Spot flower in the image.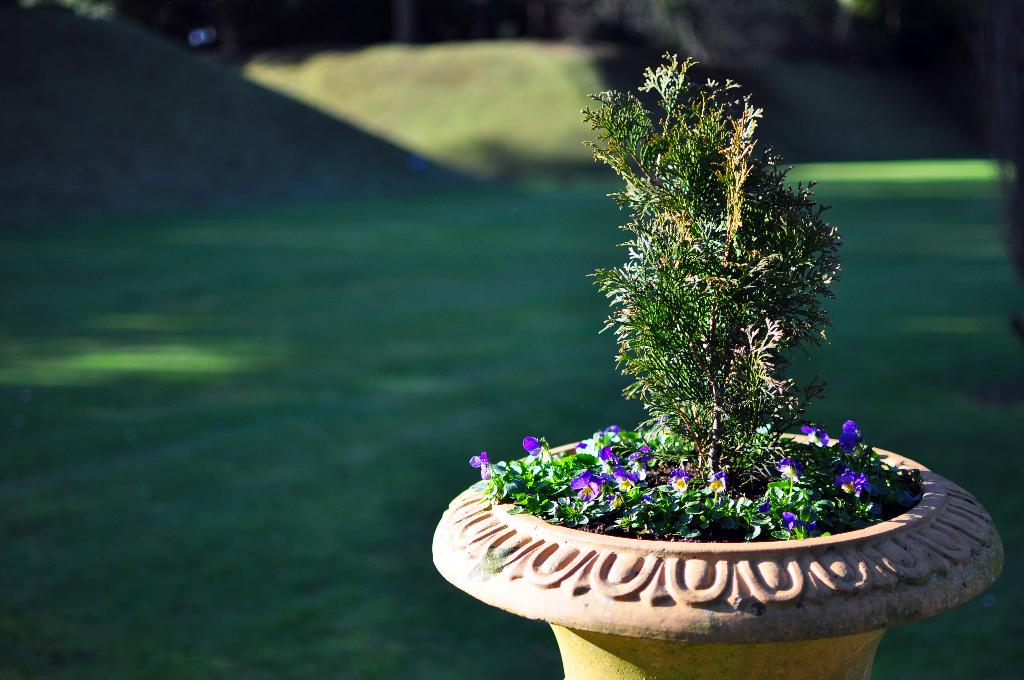
flower found at [757,498,772,519].
